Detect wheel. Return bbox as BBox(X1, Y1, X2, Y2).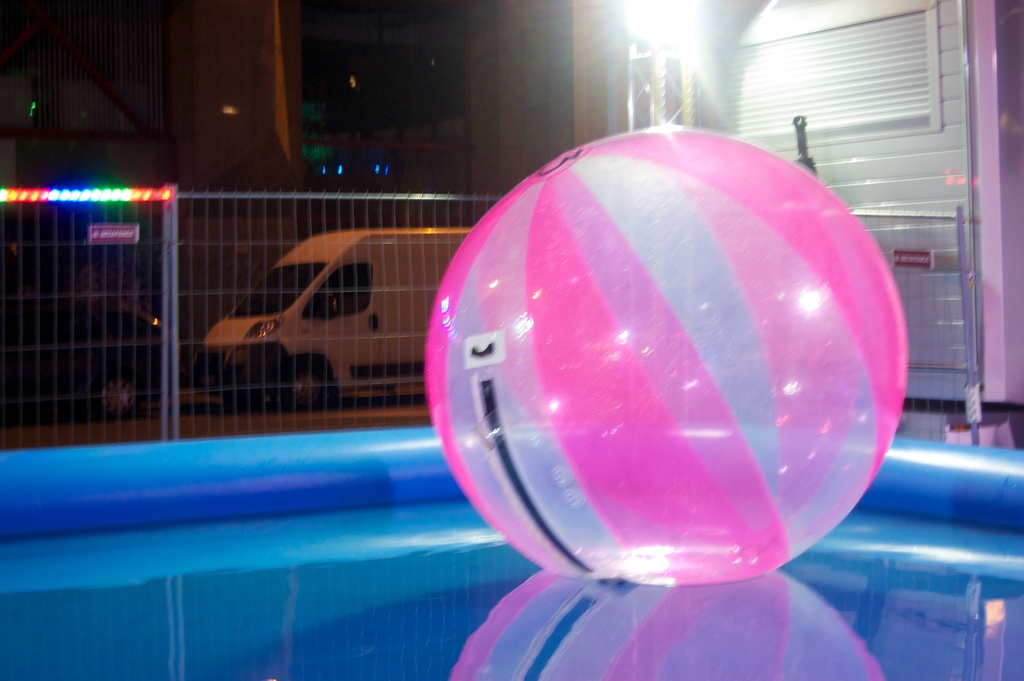
BBox(96, 377, 144, 416).
